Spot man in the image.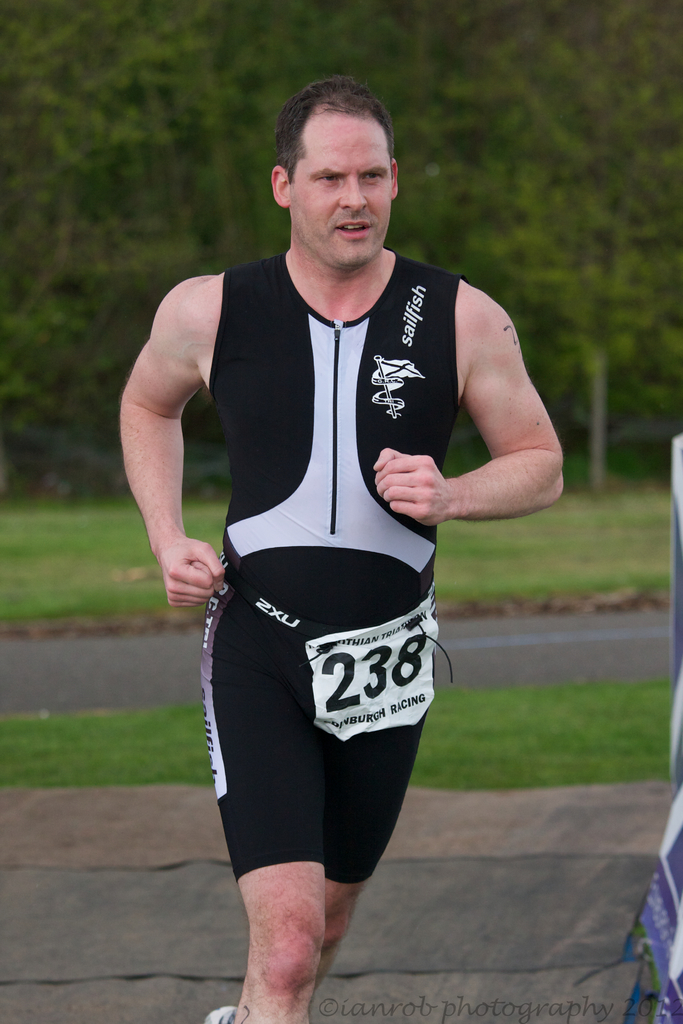
man found at [115, 81, 566, 1023].
